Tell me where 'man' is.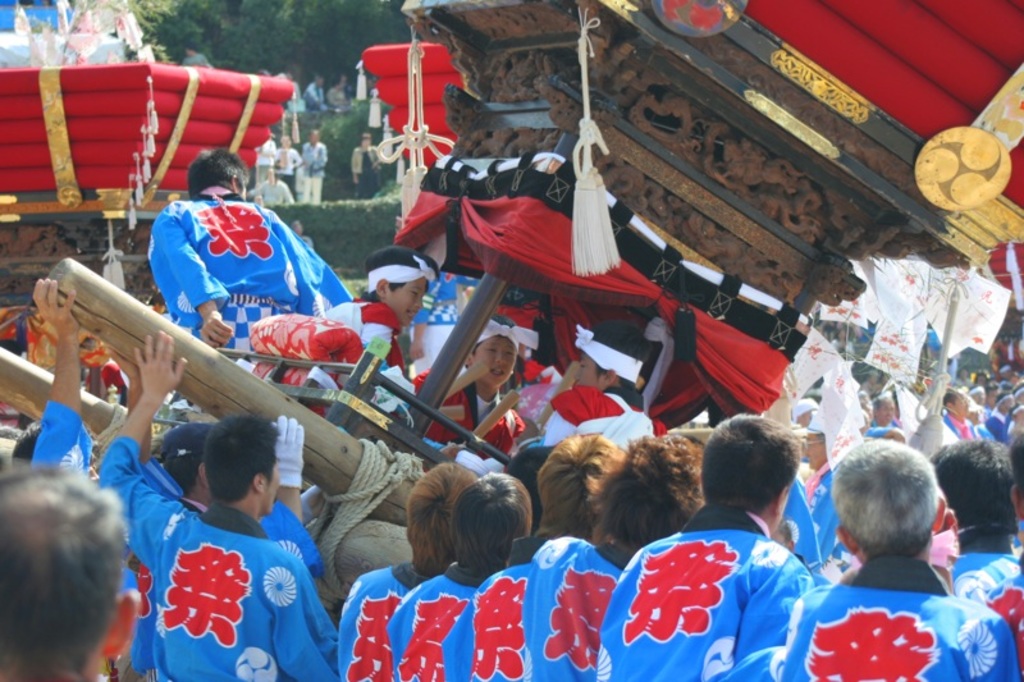
'man' is at 31, 273, 97, 479.
